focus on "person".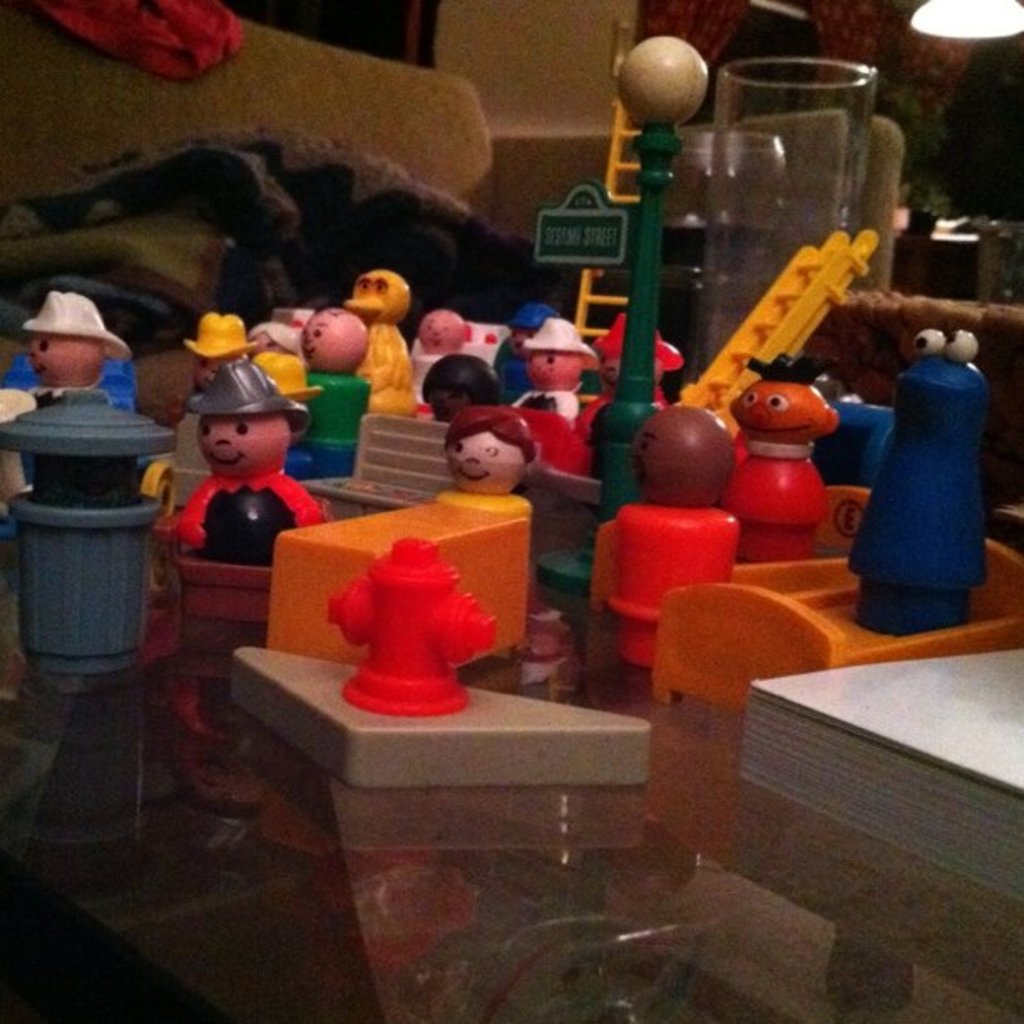
Focused at 0/293/107/402.
